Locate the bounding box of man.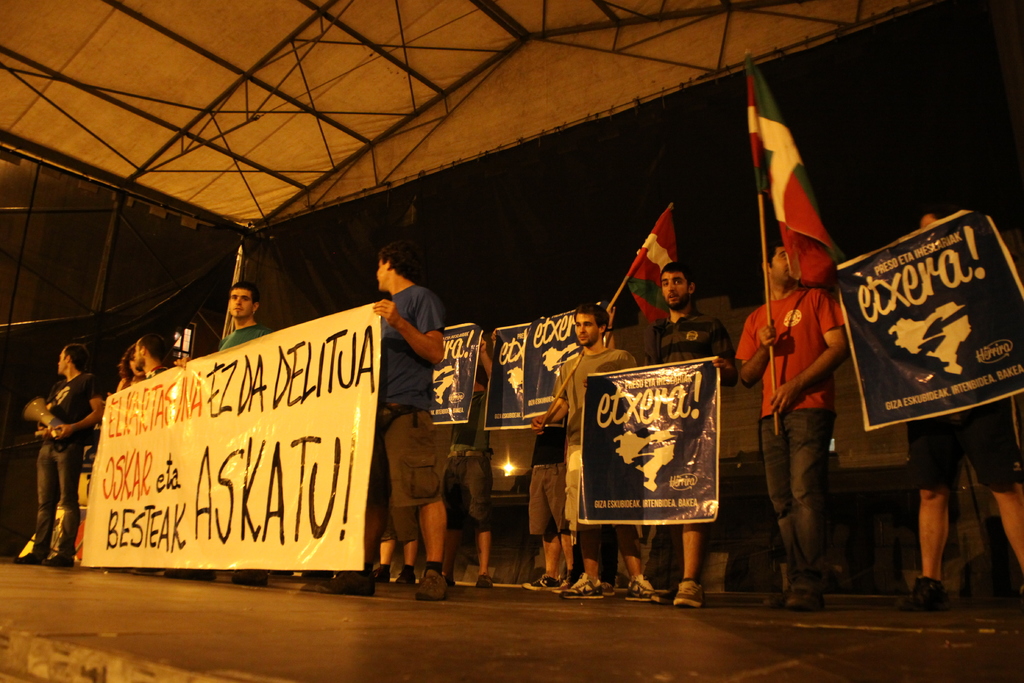
Bounding box: [x1=13, y1=339, x2=105, y2=568].
